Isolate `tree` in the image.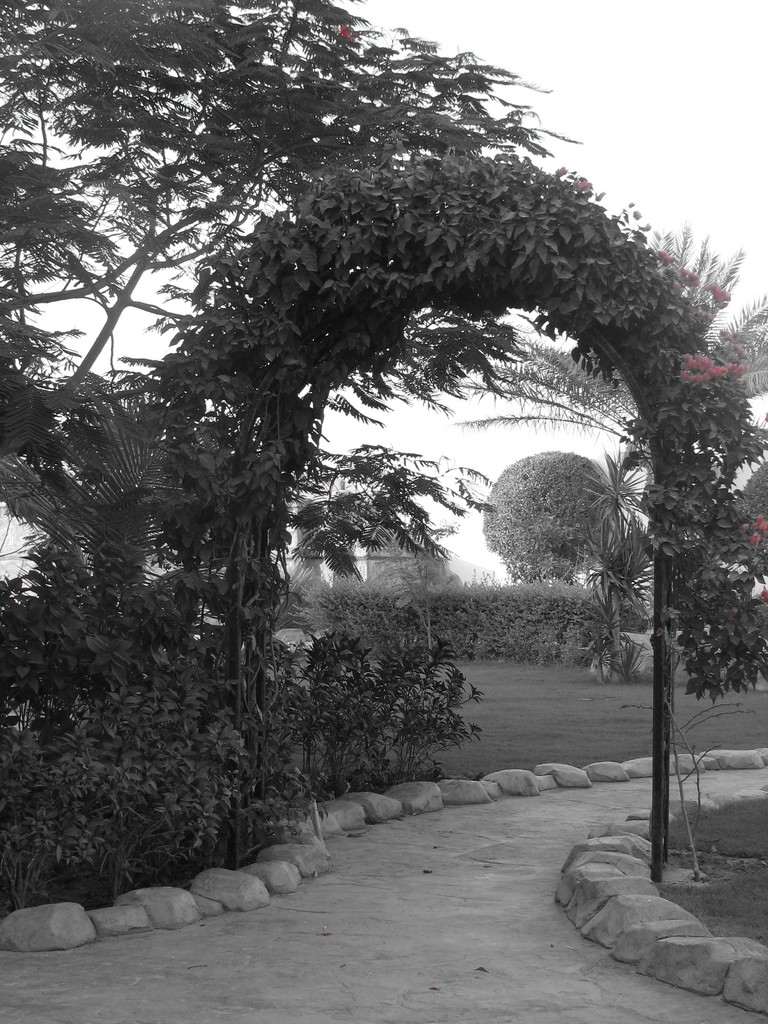
Isolated region: (left=736, top=440, right=767, bottom=598).
